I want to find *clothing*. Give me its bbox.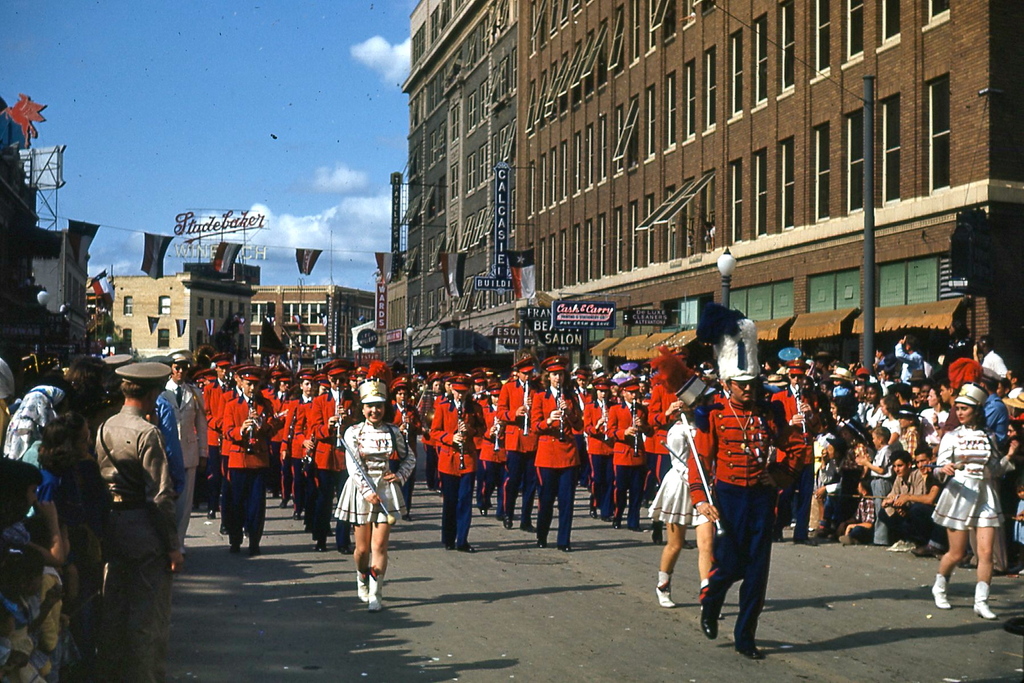
(224, 395, 270, 464).
